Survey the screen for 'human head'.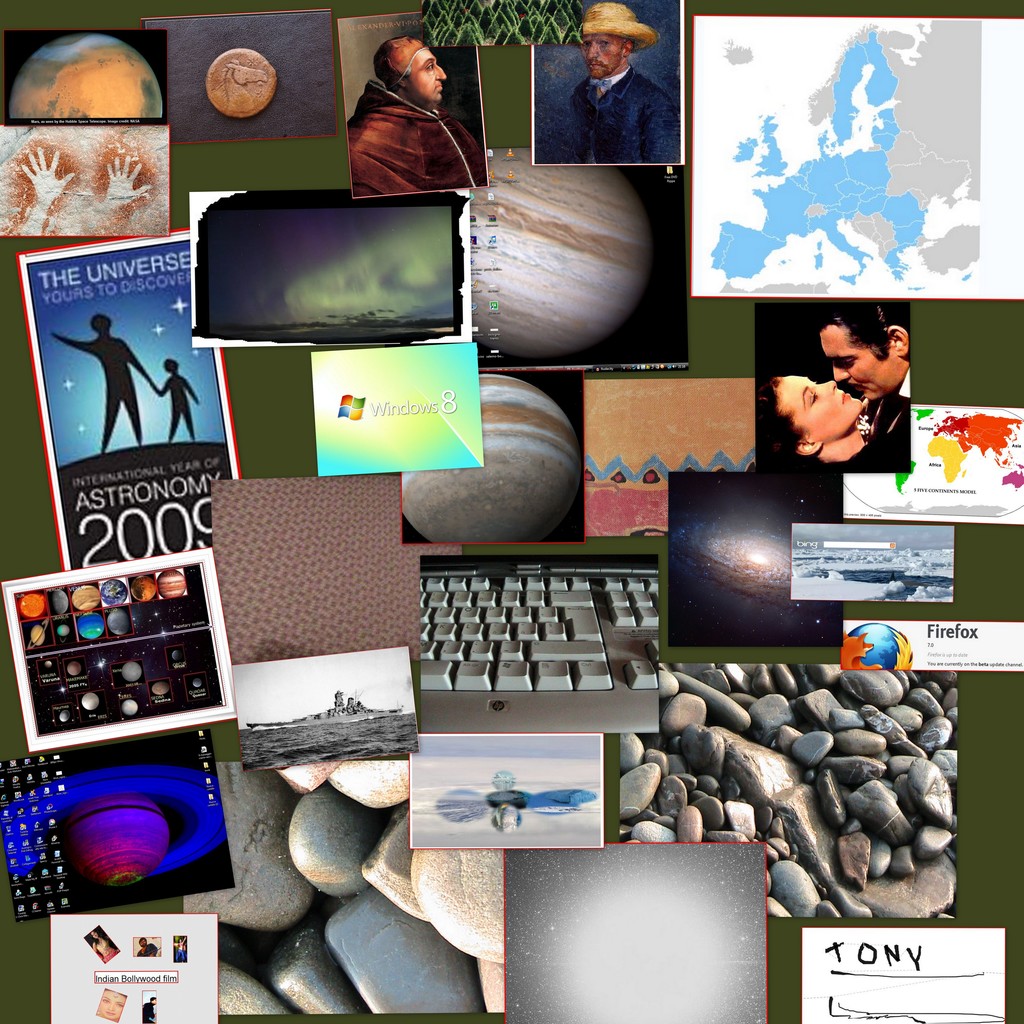
Survey found: <box>370,35,445,109</box>.
